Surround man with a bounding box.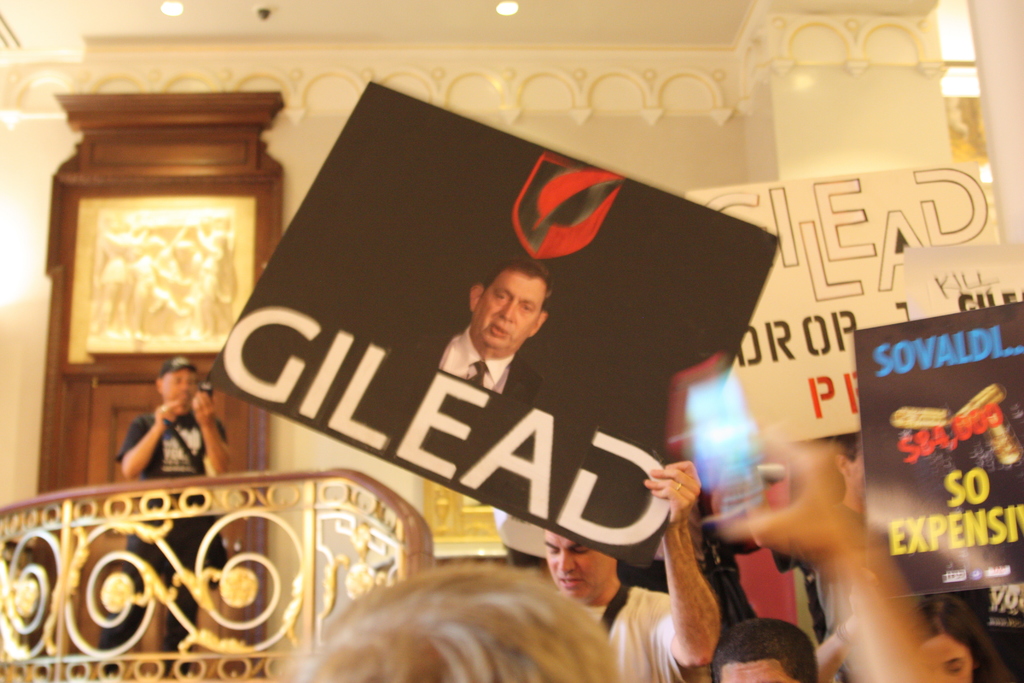
552:454:721:682.
